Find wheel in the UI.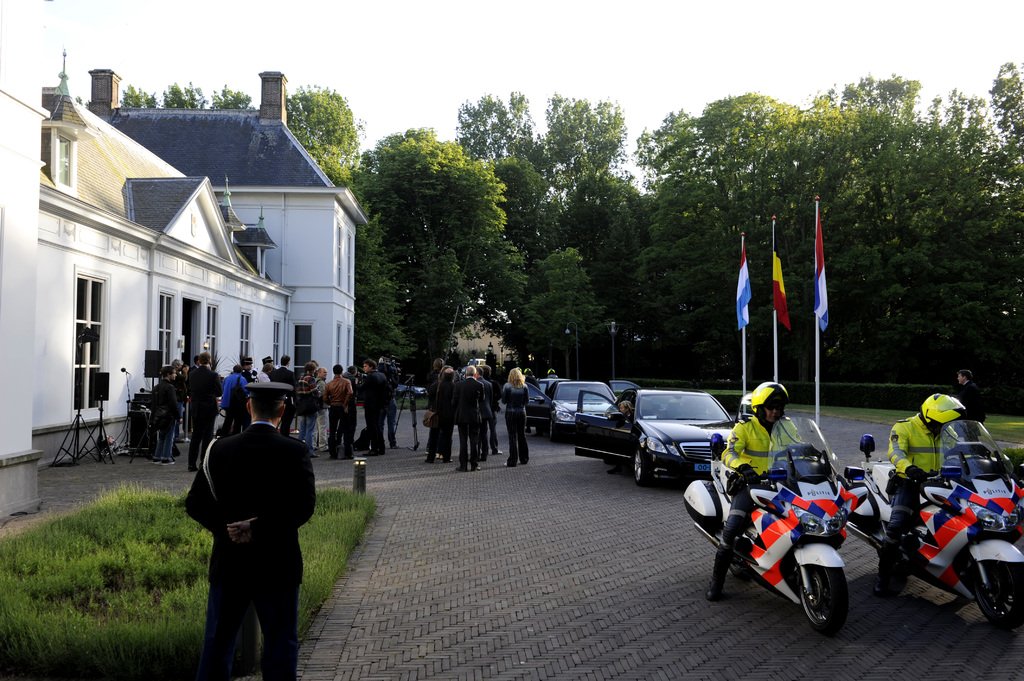
UI element at detection(540, 421, 545, 435).
